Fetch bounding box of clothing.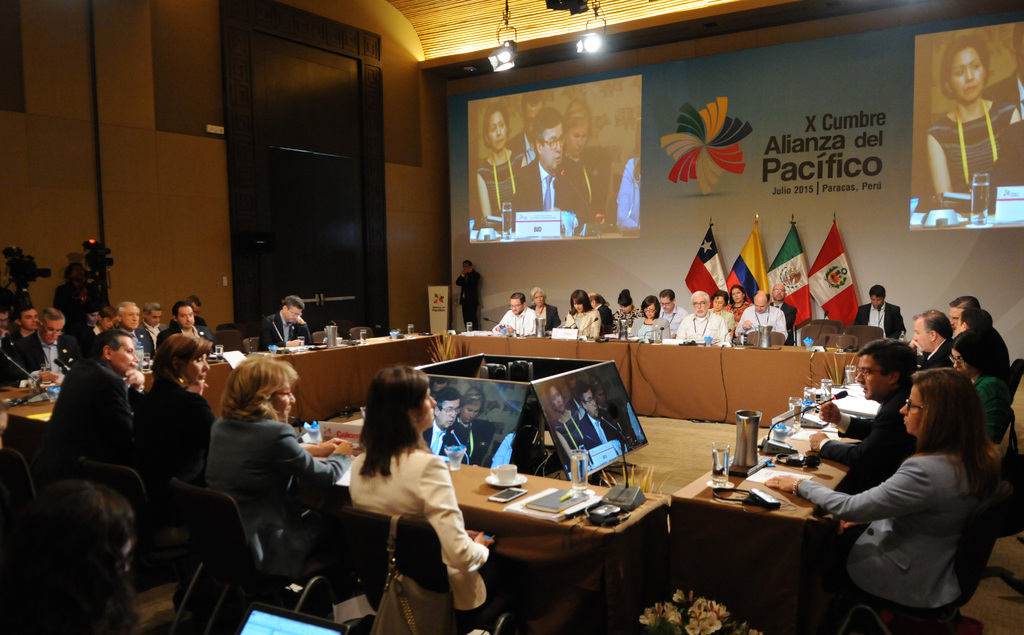
Bbox: x1=710, y1=310, x2=733, y2=327.
